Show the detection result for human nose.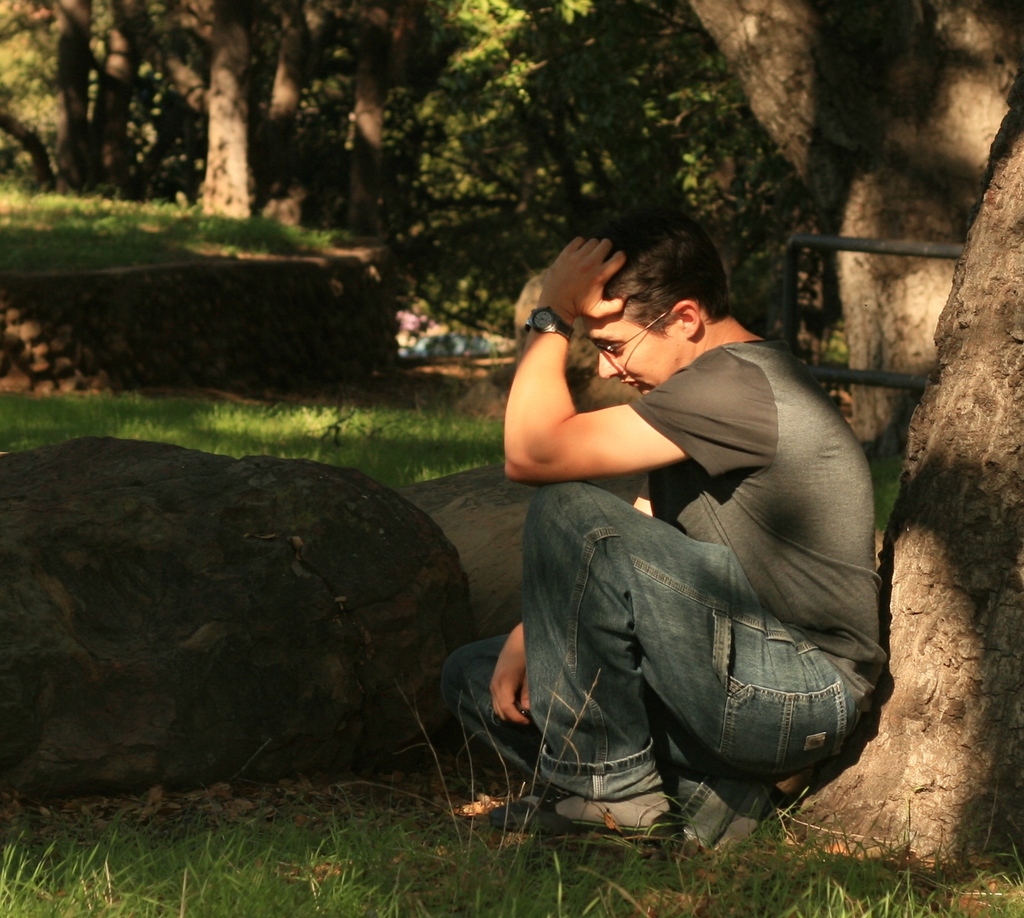
[left=599, top=352, right=623, bottom=379].
